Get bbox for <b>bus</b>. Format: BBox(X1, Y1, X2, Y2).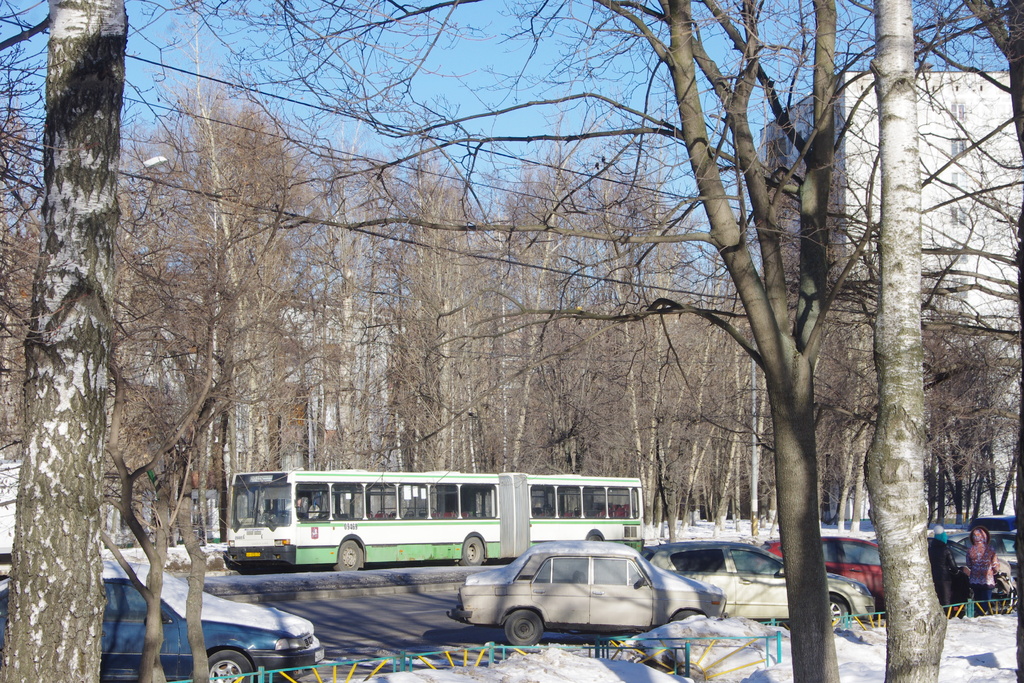
BBox(228, 471, 649, 573).
